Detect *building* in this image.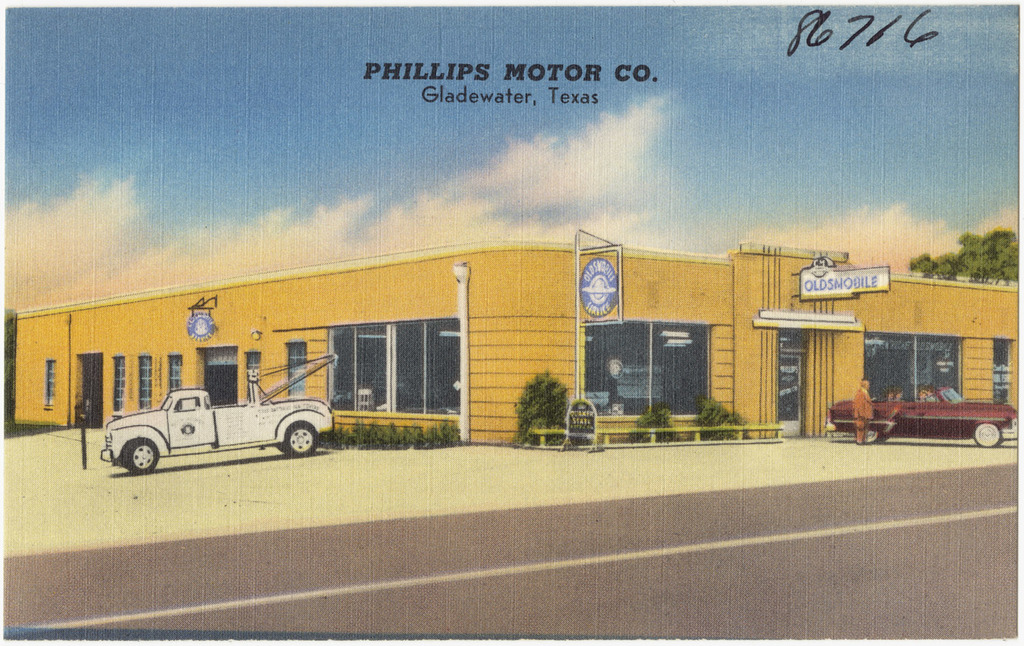
Detection: <box>11,229,1016,454</box>.
